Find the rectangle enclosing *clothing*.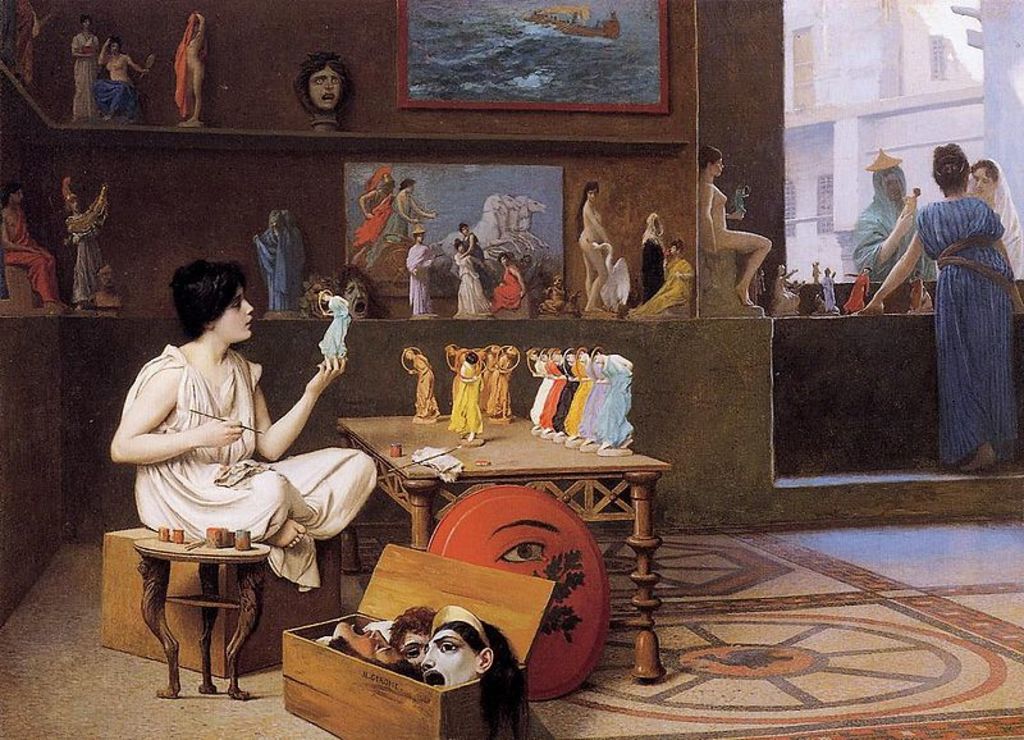
box=[639, 236, 658, 298].
